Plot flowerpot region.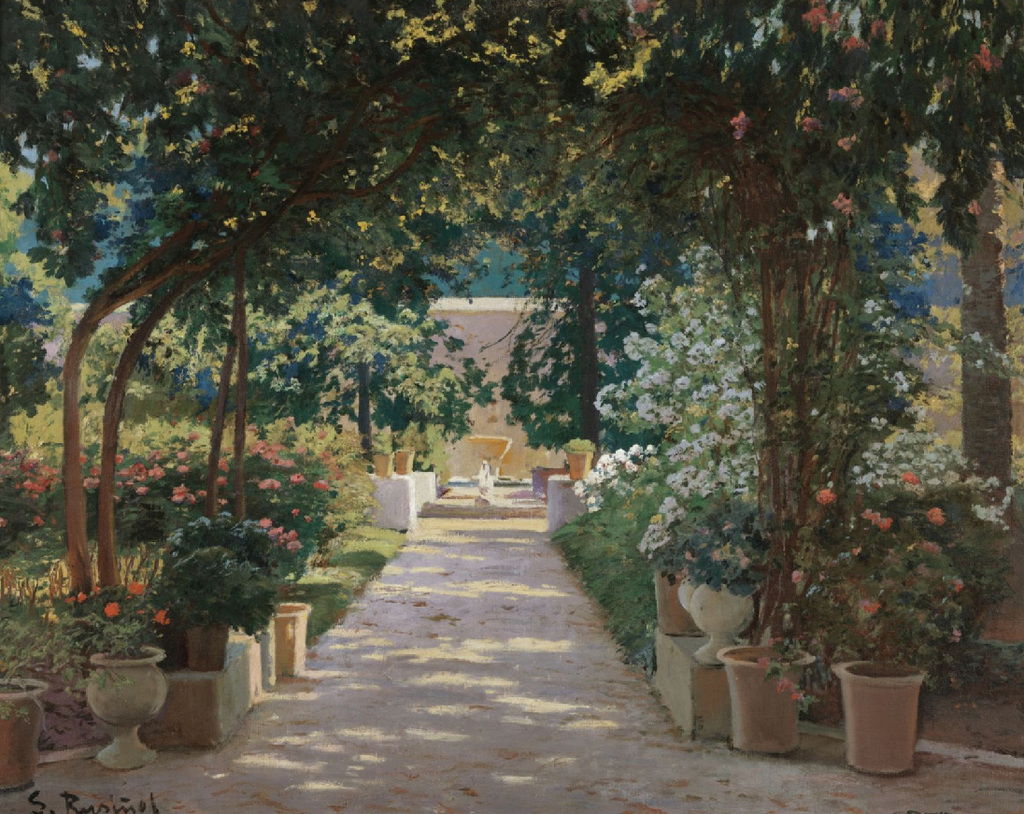
Plotted at rect(0, 669, 50, 793).
